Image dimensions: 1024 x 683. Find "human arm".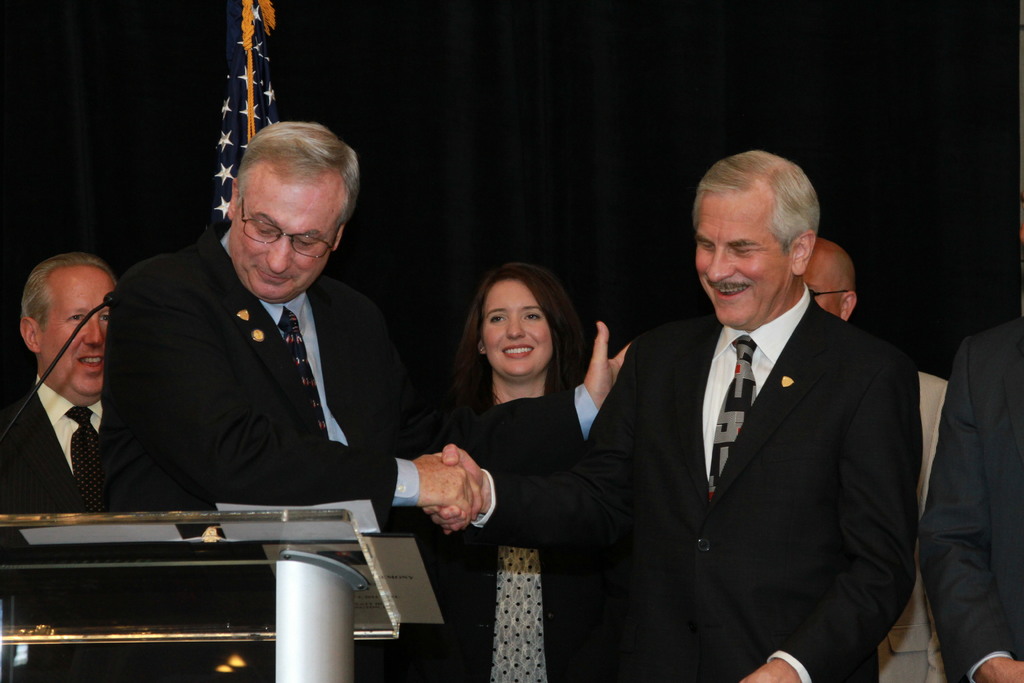
[left=118, top=268, right=483, bottom=529].
